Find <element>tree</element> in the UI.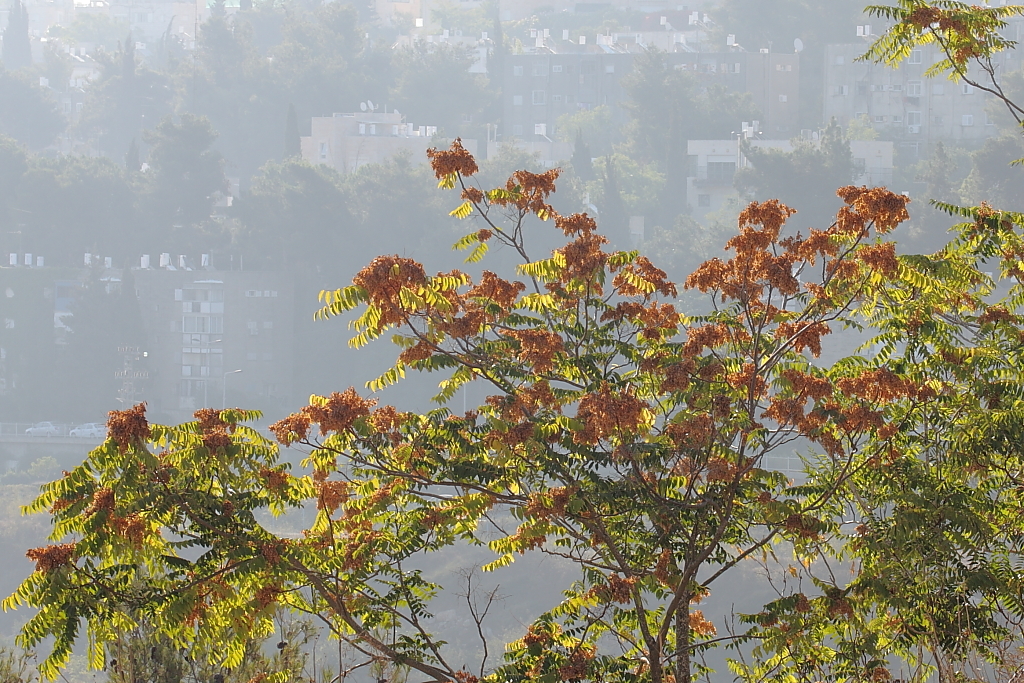
UI element at 910:139:1023:259.
